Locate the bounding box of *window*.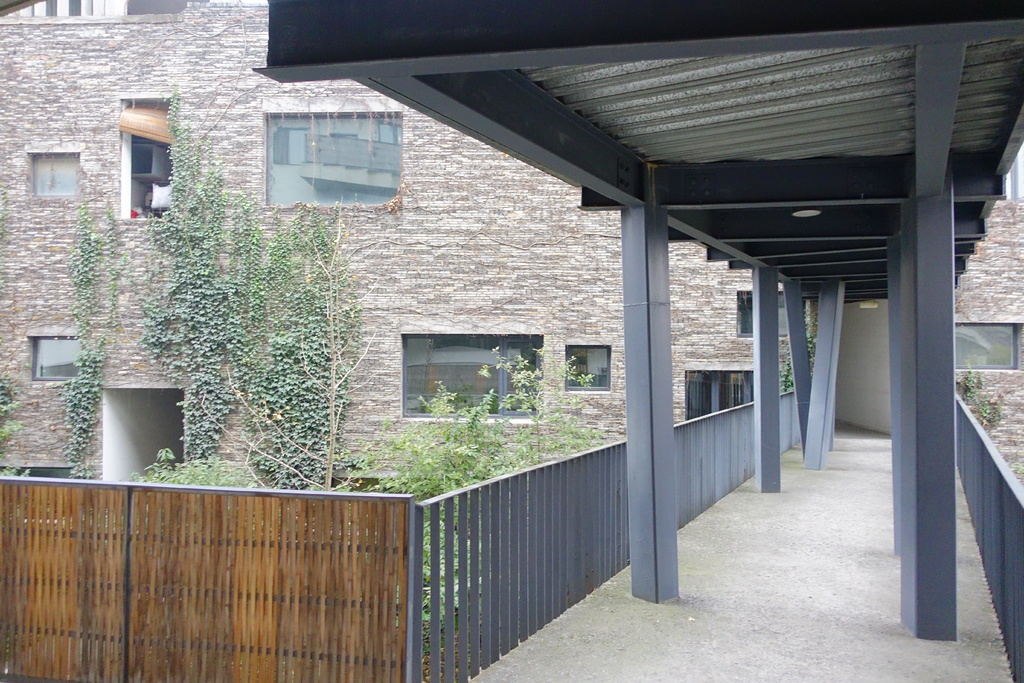
Bounding box: [678,372,755,413].
